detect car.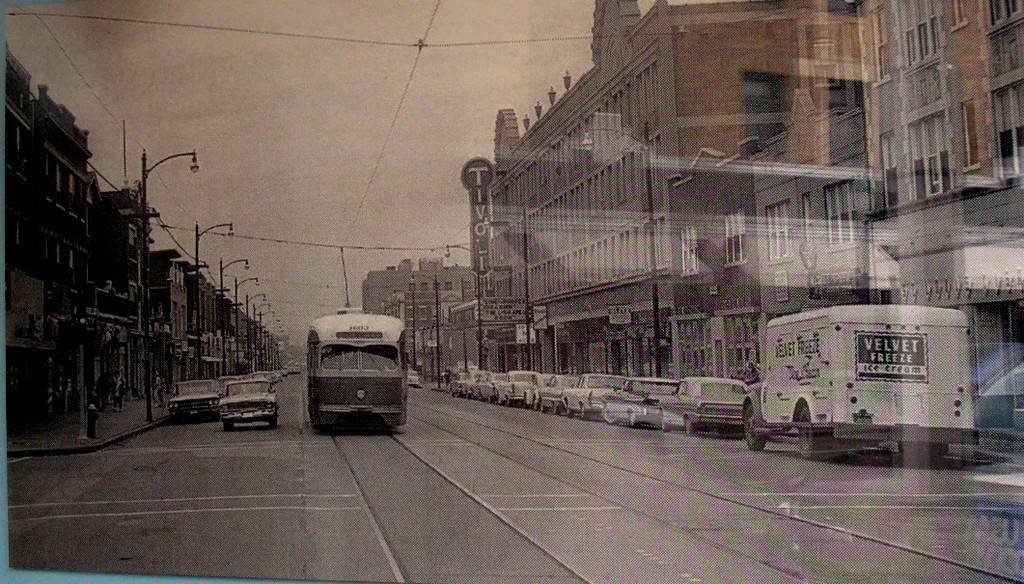
Detected at bbox=(166, 379, 223, 412).
